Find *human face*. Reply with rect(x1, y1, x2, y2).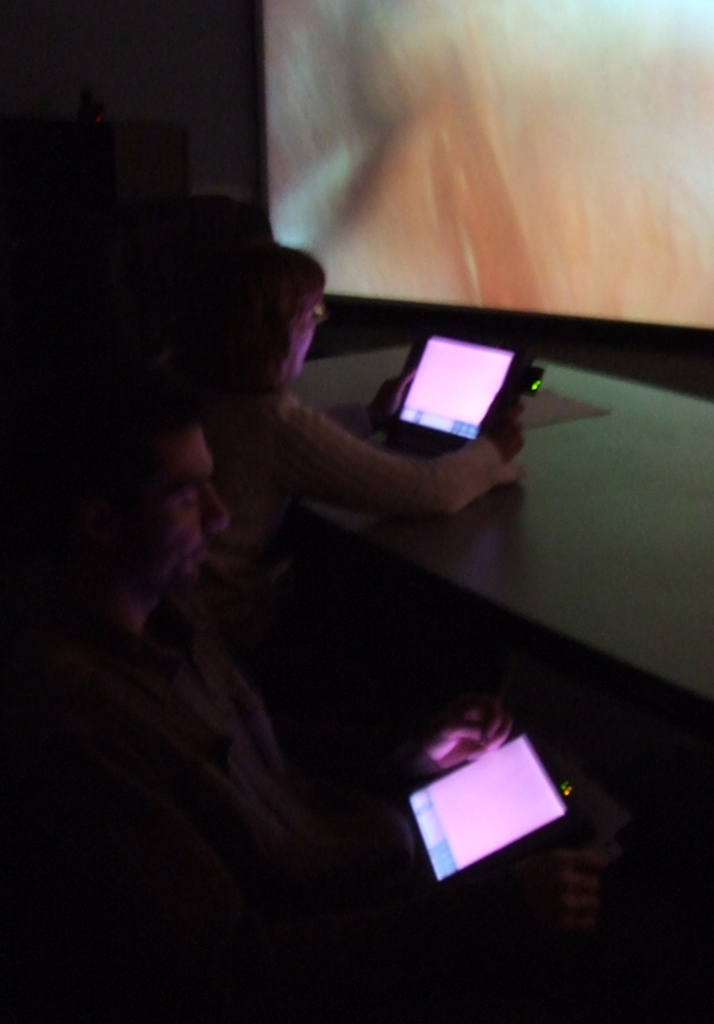
rect(283, 289, 324, 389).
